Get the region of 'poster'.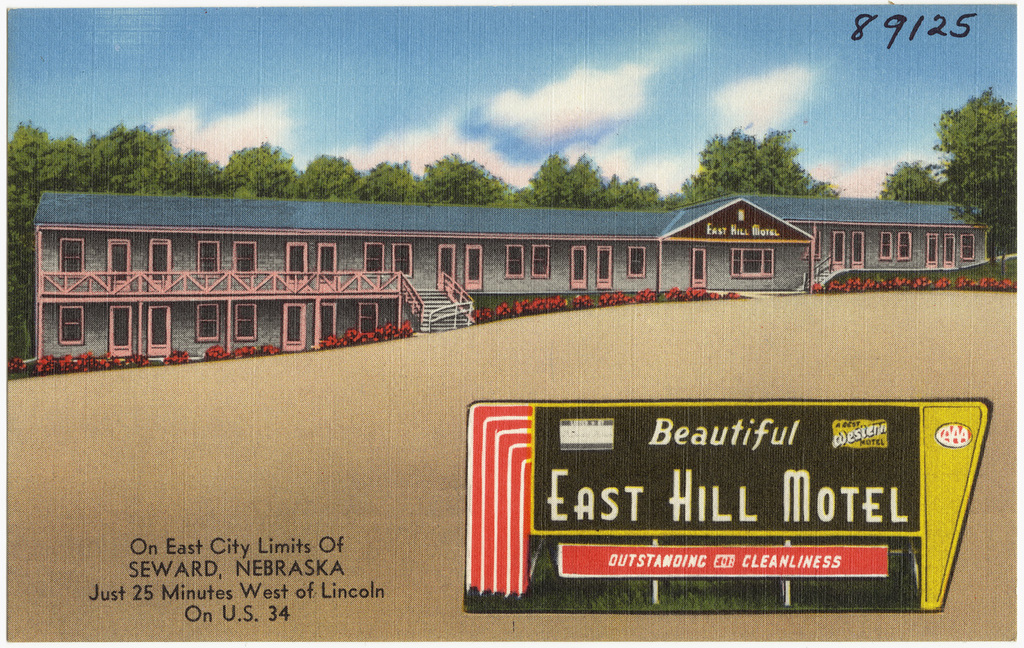
[x1=0, y1=0, x2=1014, y2=647].
